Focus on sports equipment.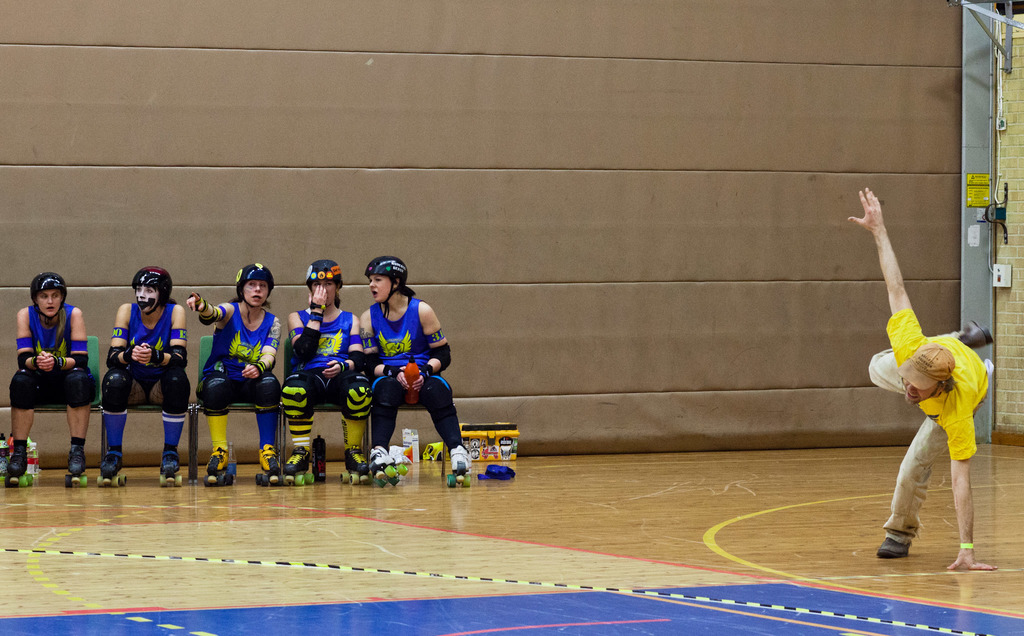
Focused at 166,347,189,371.
